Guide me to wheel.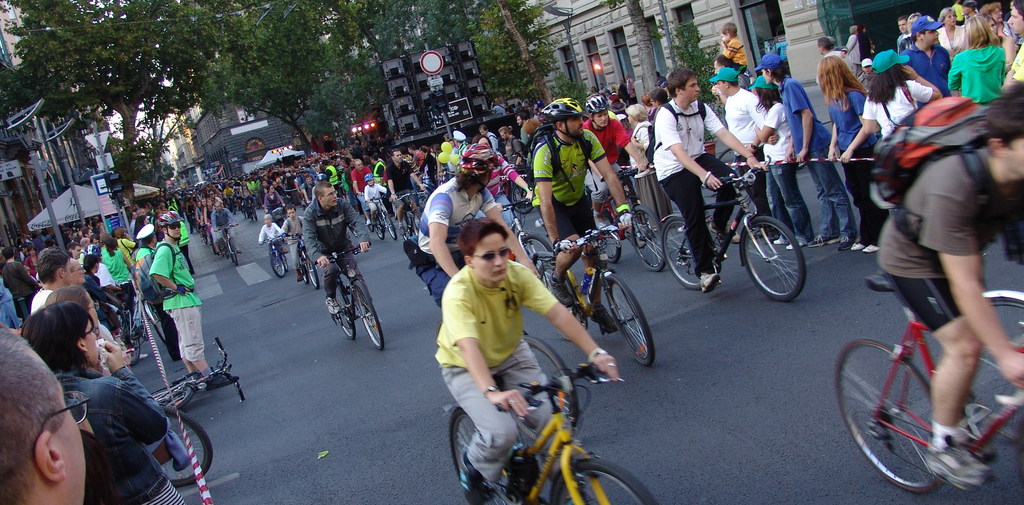
Guidance: region(156, 379, 198, 410).
